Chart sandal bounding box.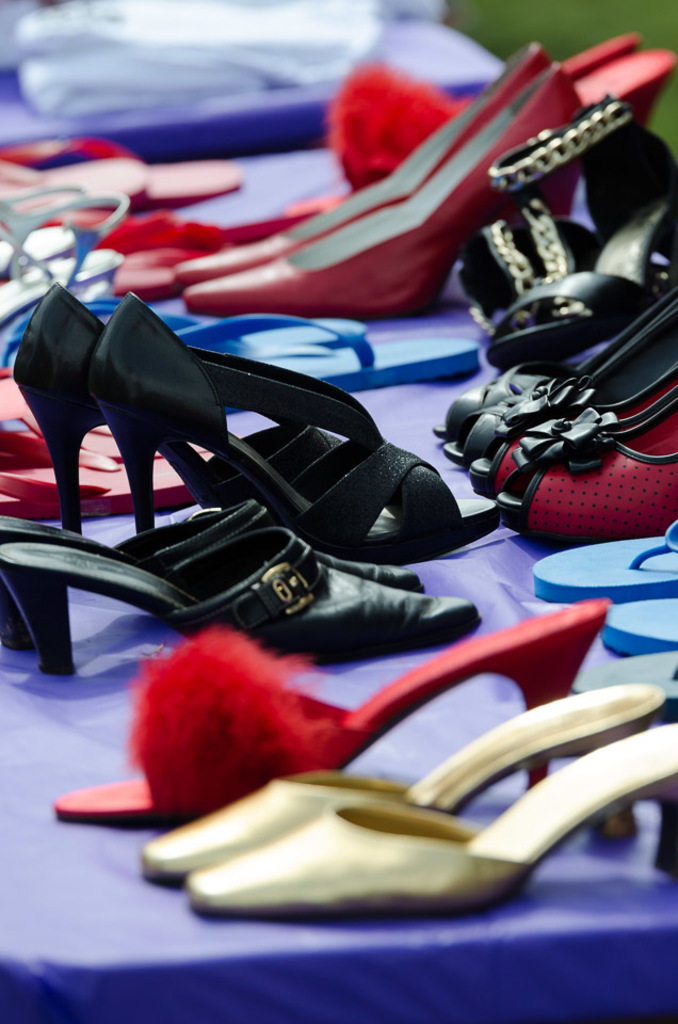
Charted: [x1=171, y1=720, x2=677, y2=917].
